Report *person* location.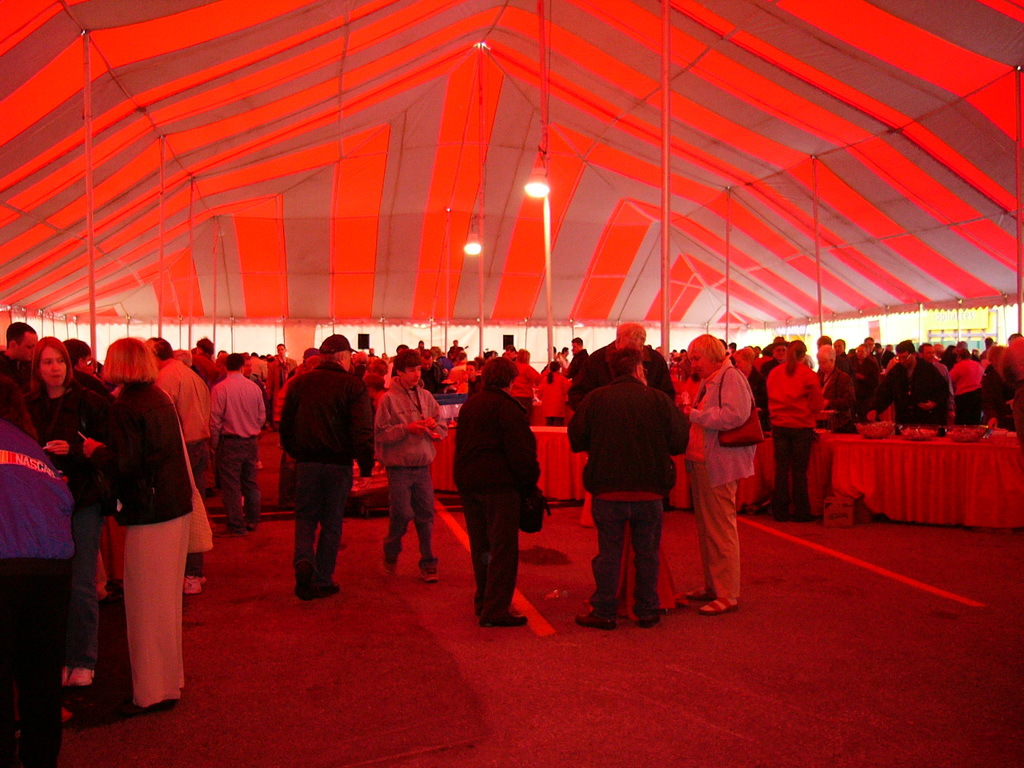
Report: [211, 352, 262, 534].
